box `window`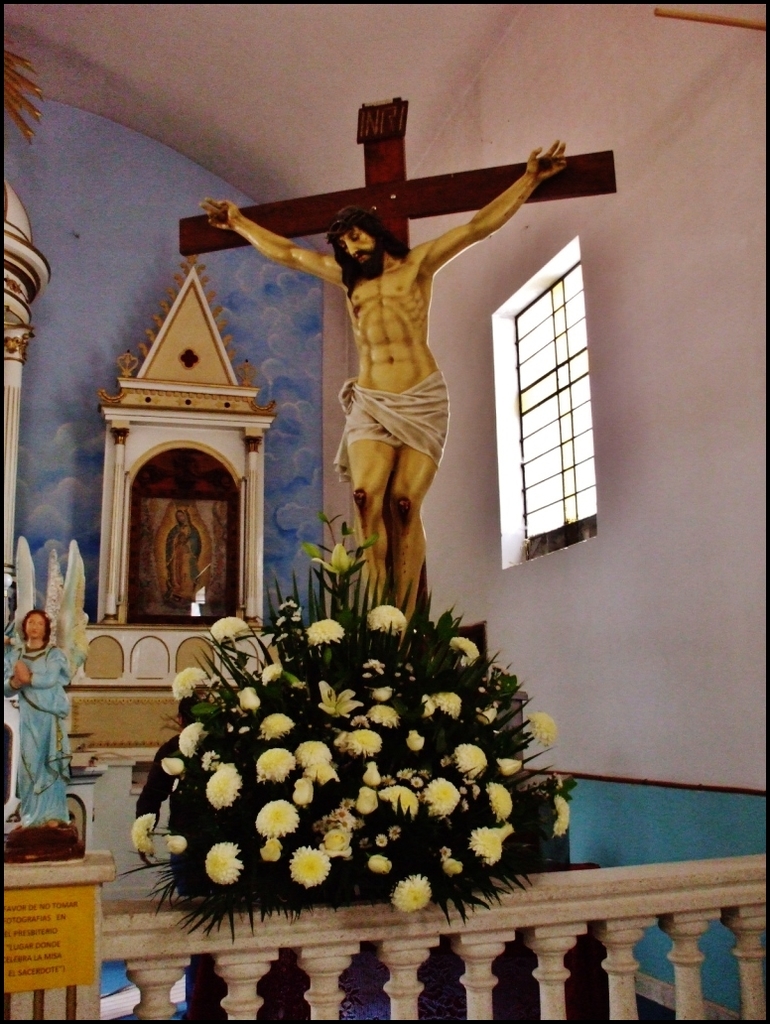
pyautogui.locateOnScreen(504, 208, 605, 559)
